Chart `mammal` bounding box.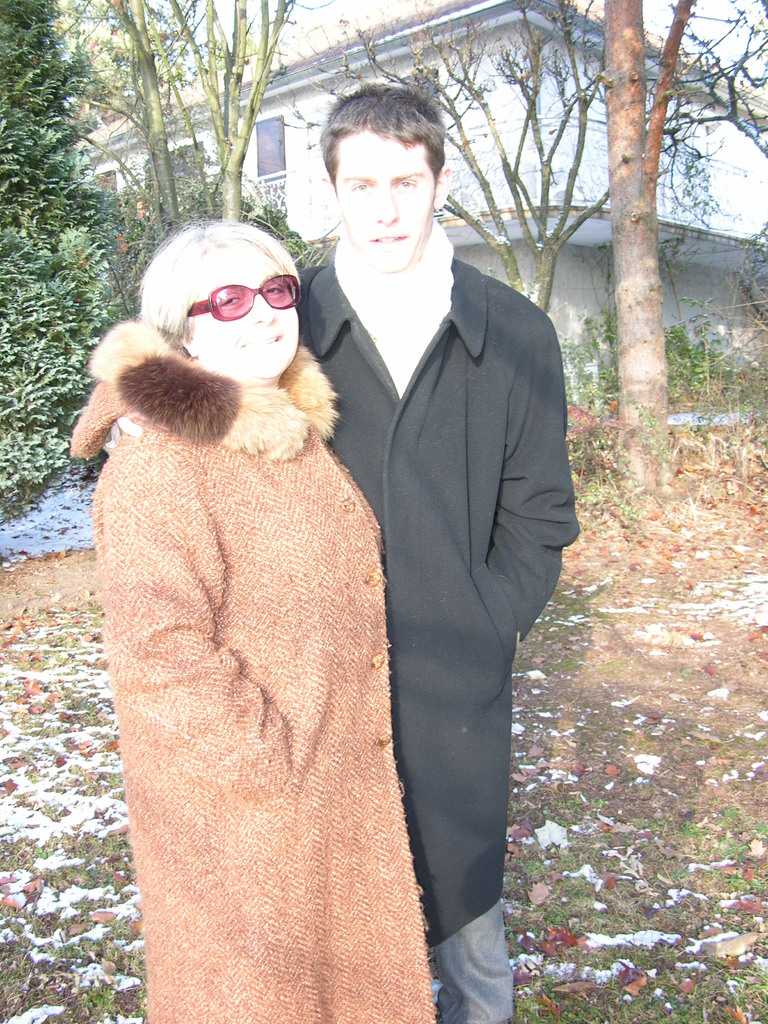
Charted: bbox(293, 78, 582, 1023).
